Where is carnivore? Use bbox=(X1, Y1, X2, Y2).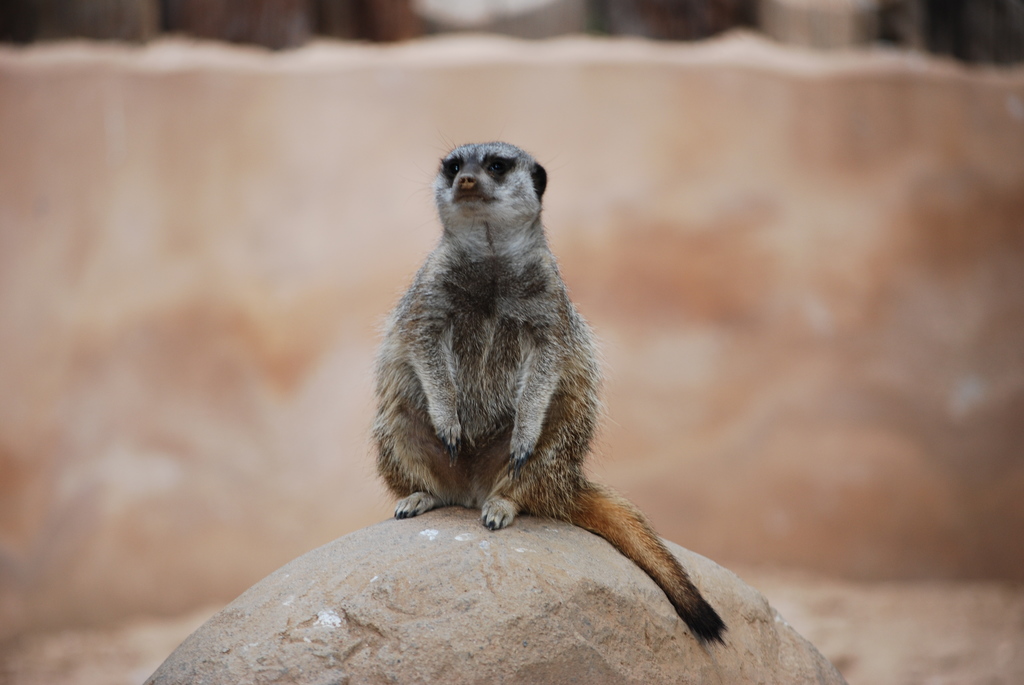
bbox=(364, 132, 730, 645).
